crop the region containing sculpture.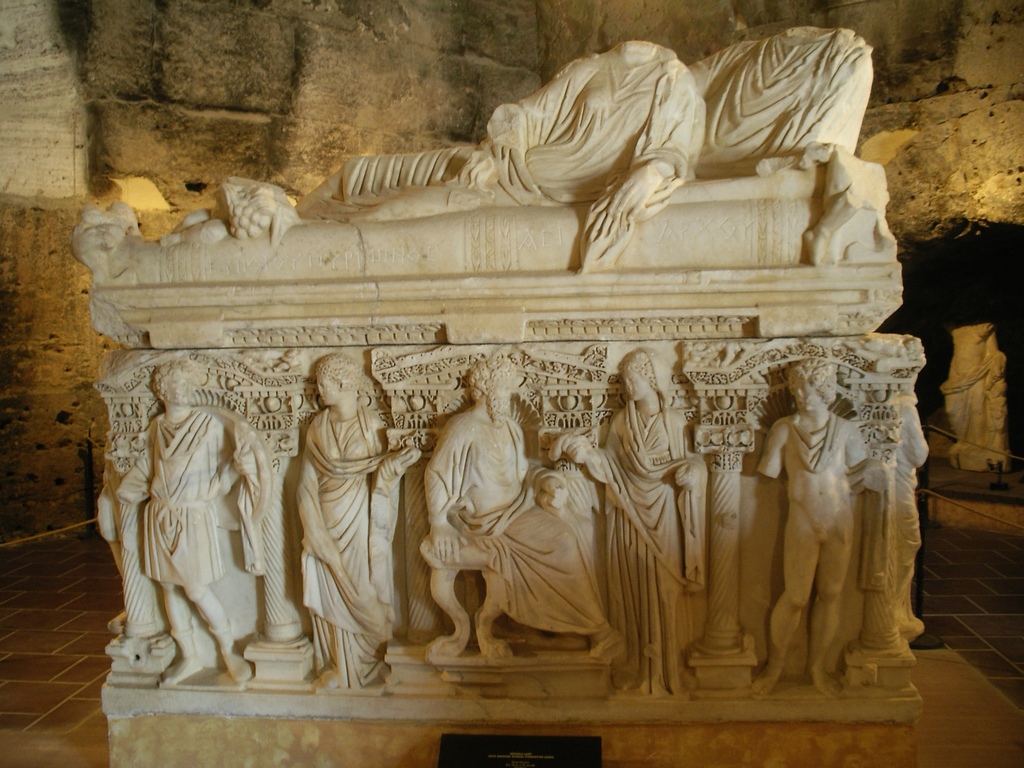
Crop region: BBox(422, 352, 631, 666).
